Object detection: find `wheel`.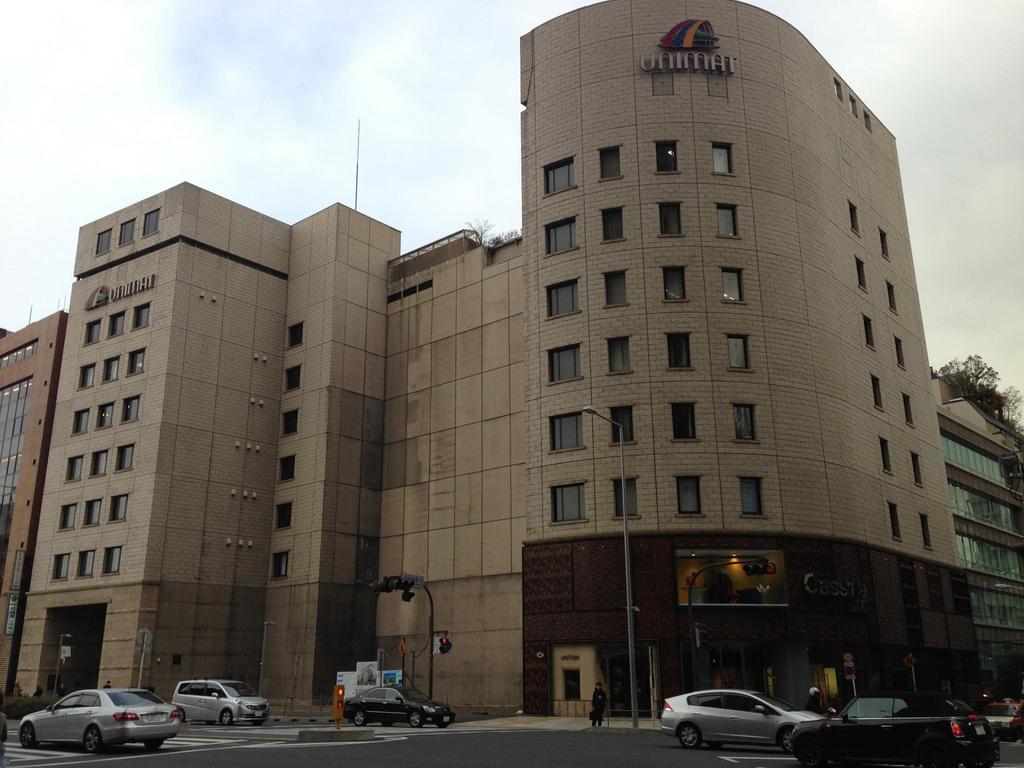
[left=408, top=712, right=424, bottom=728].
